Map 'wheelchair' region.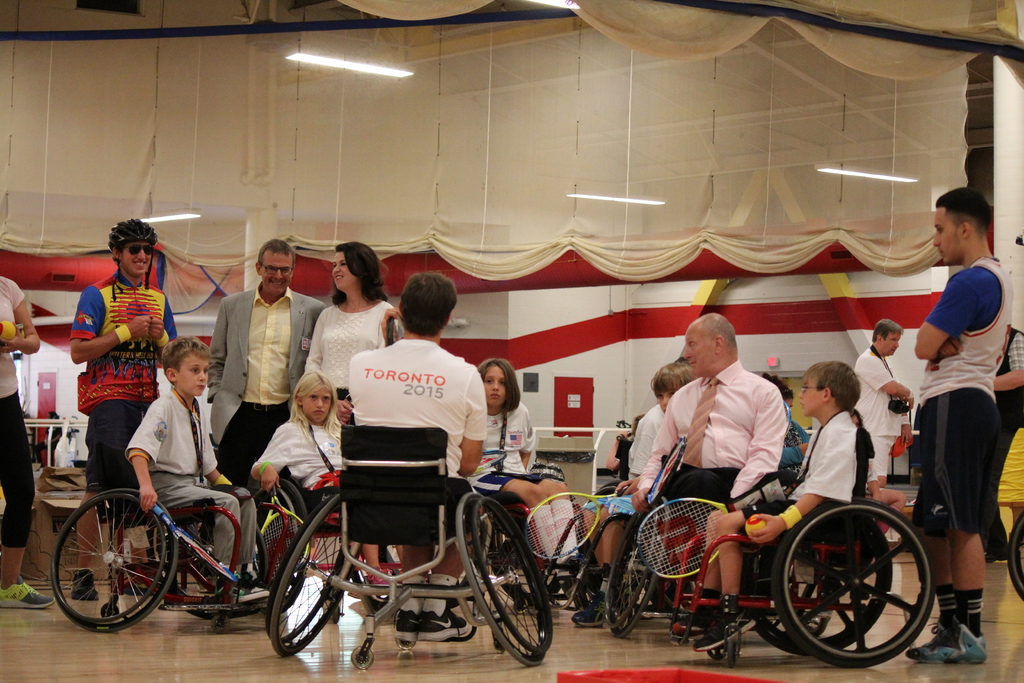
Mapped to [x1=467, y1=475, x2=586, y2=611].
